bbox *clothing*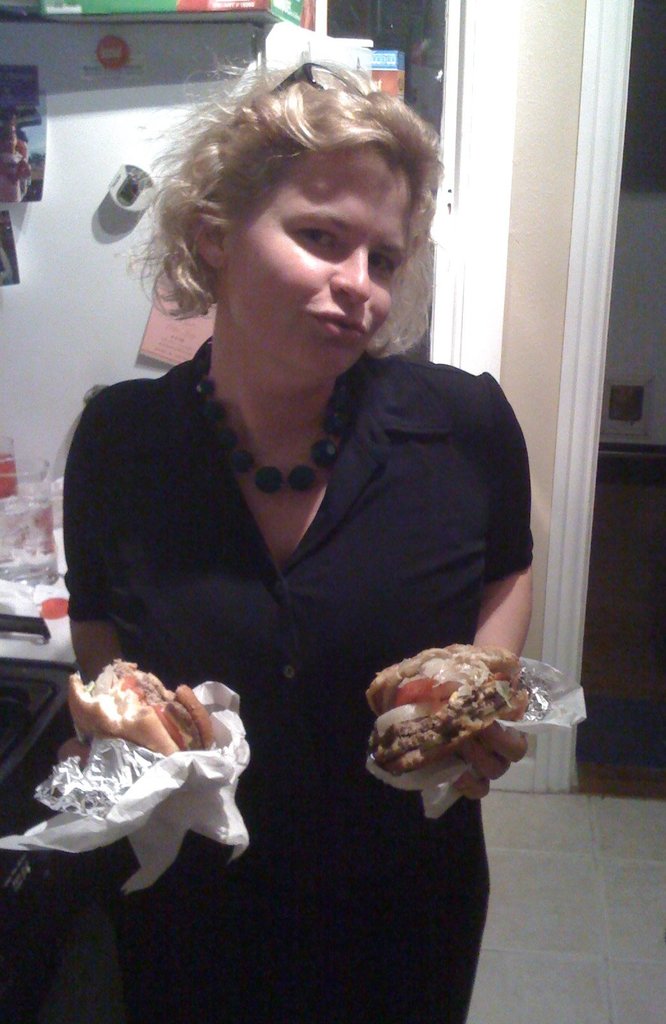
rect(61, 351, 535, 1023)
